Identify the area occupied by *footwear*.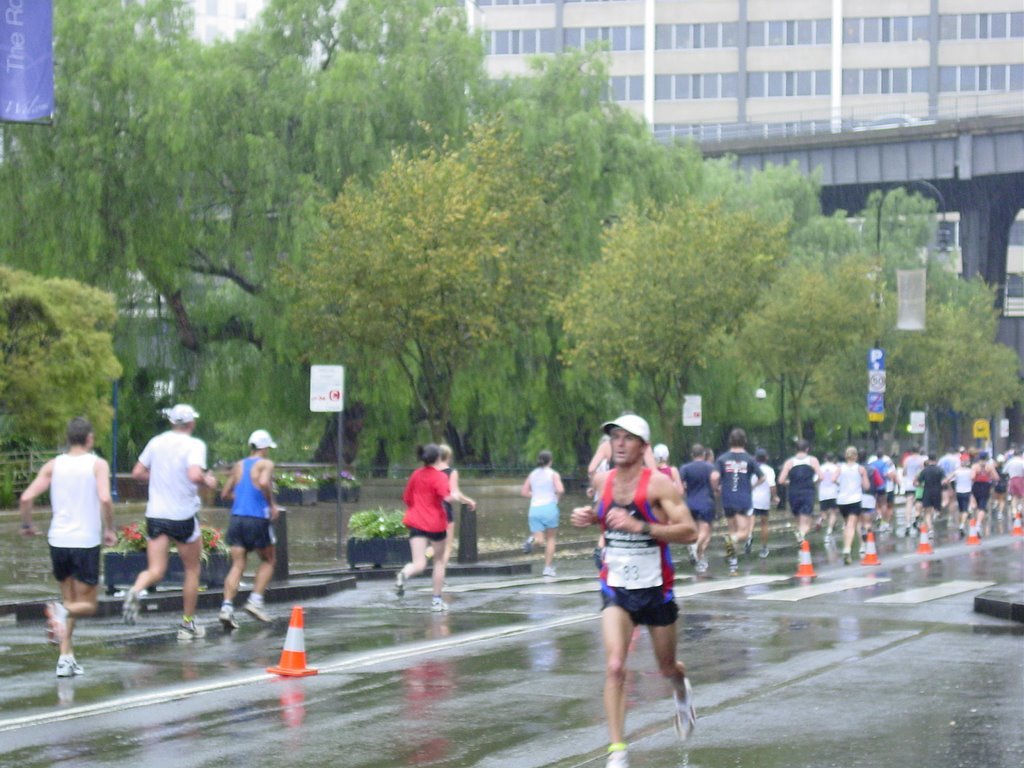
Area: 239, 599, 270, 620.
